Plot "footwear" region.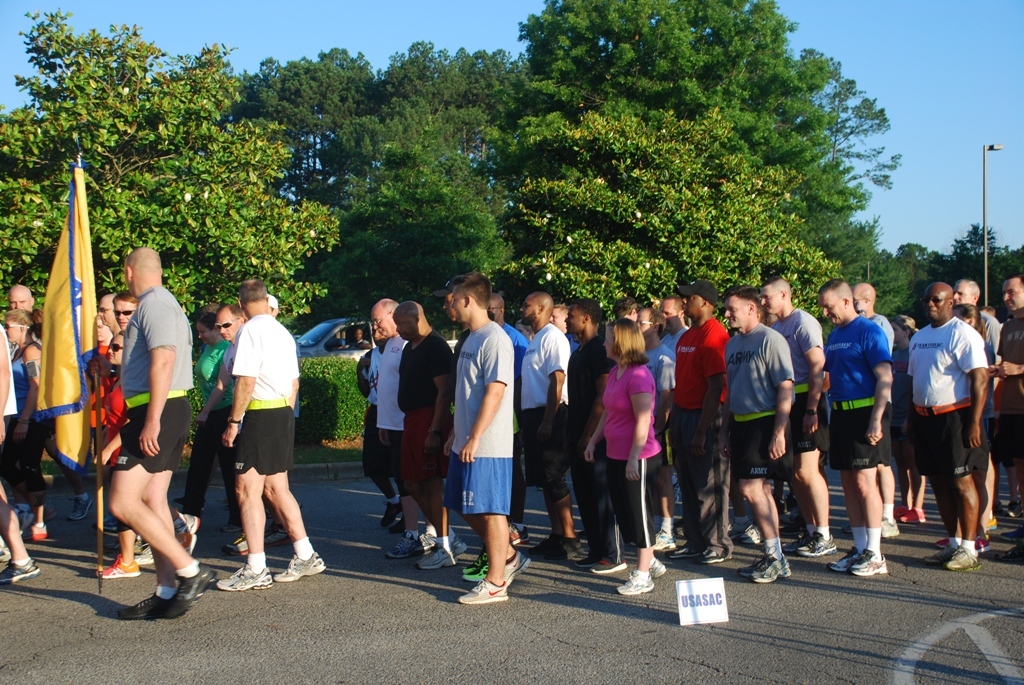
Plotted at 656/529/673/549.
